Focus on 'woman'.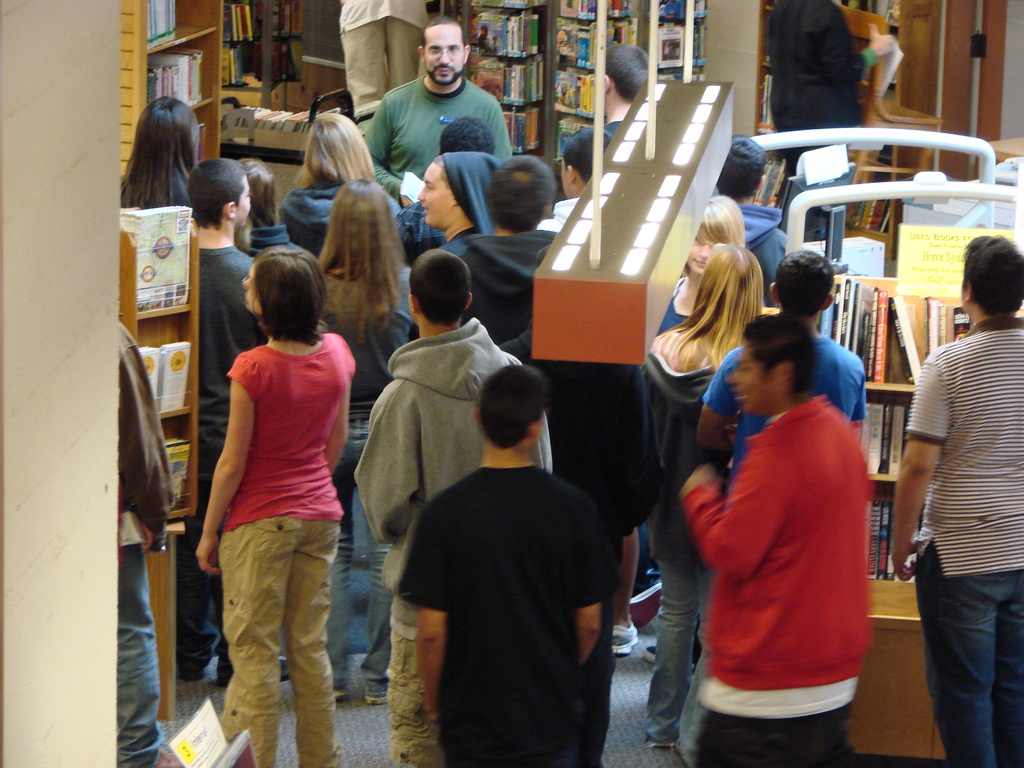
Focused at 317, 184, 422, 704.
